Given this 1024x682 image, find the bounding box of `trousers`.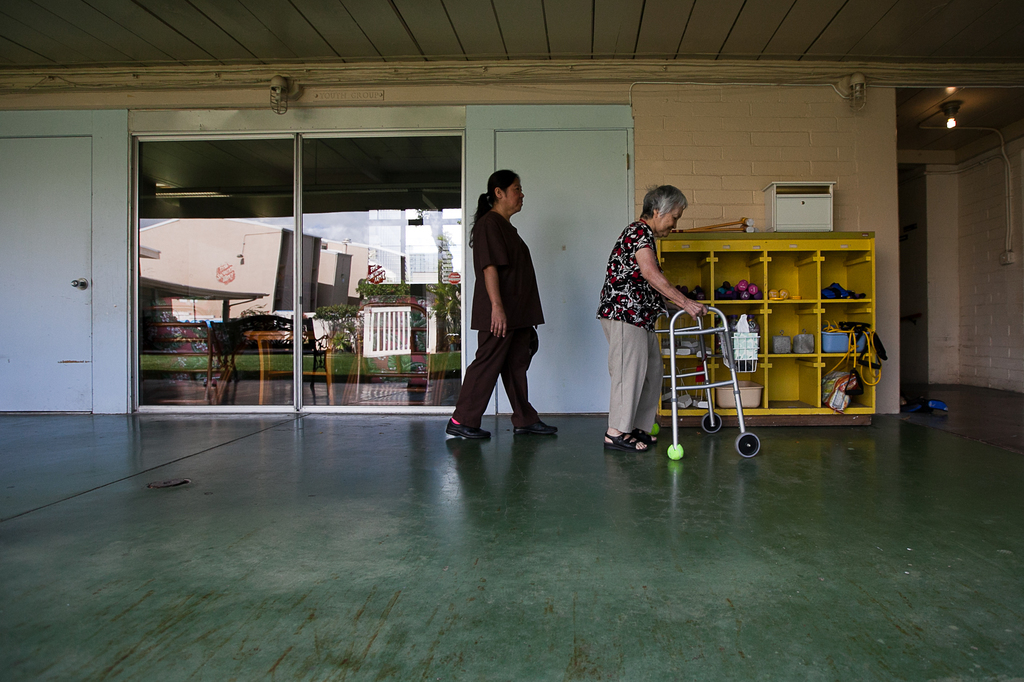
bbox=(454, 328, 532, 428).
